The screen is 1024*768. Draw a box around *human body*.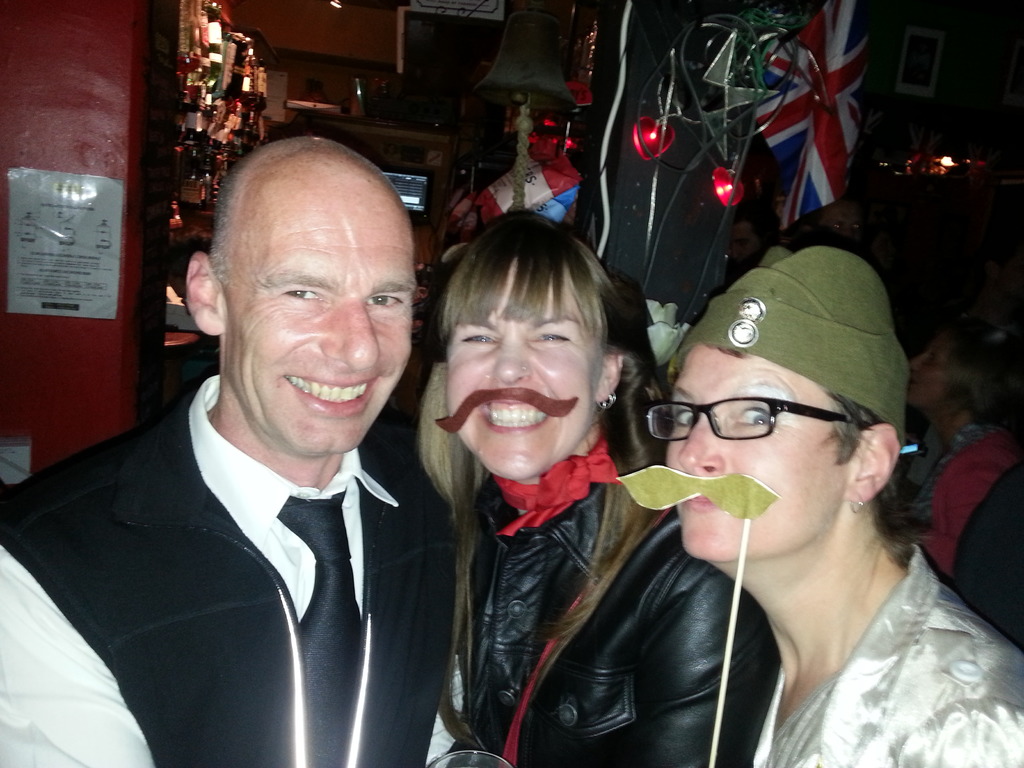
902:428:1023:636.
